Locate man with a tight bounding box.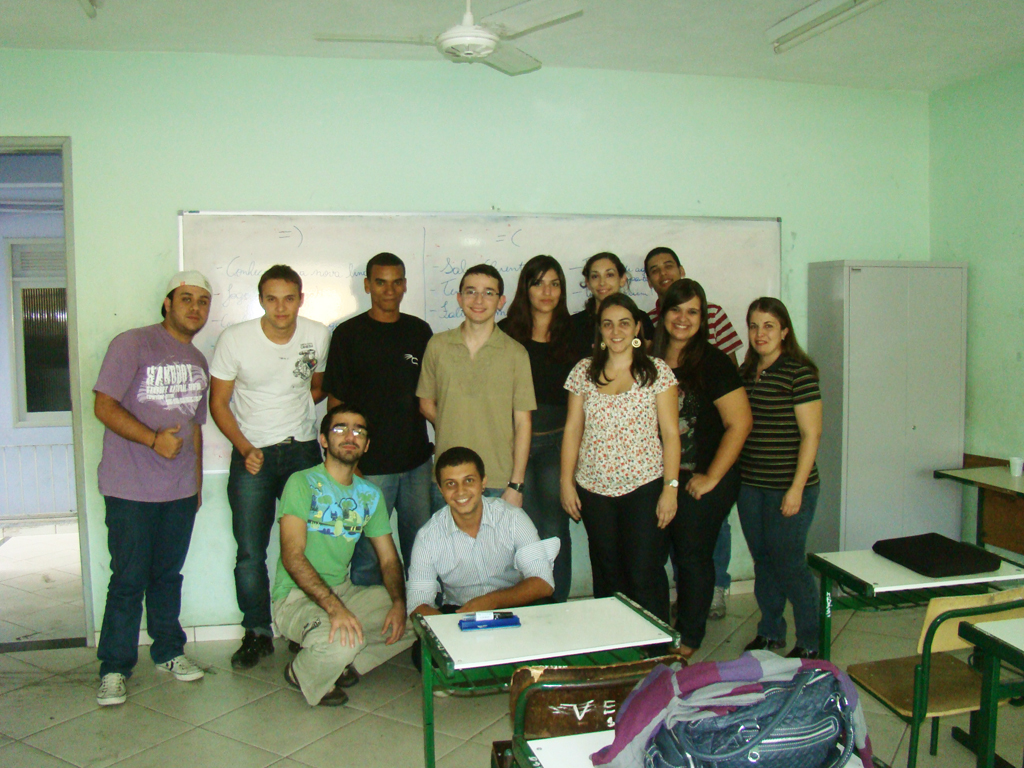
bbox=(78, 253, 223, 706).
